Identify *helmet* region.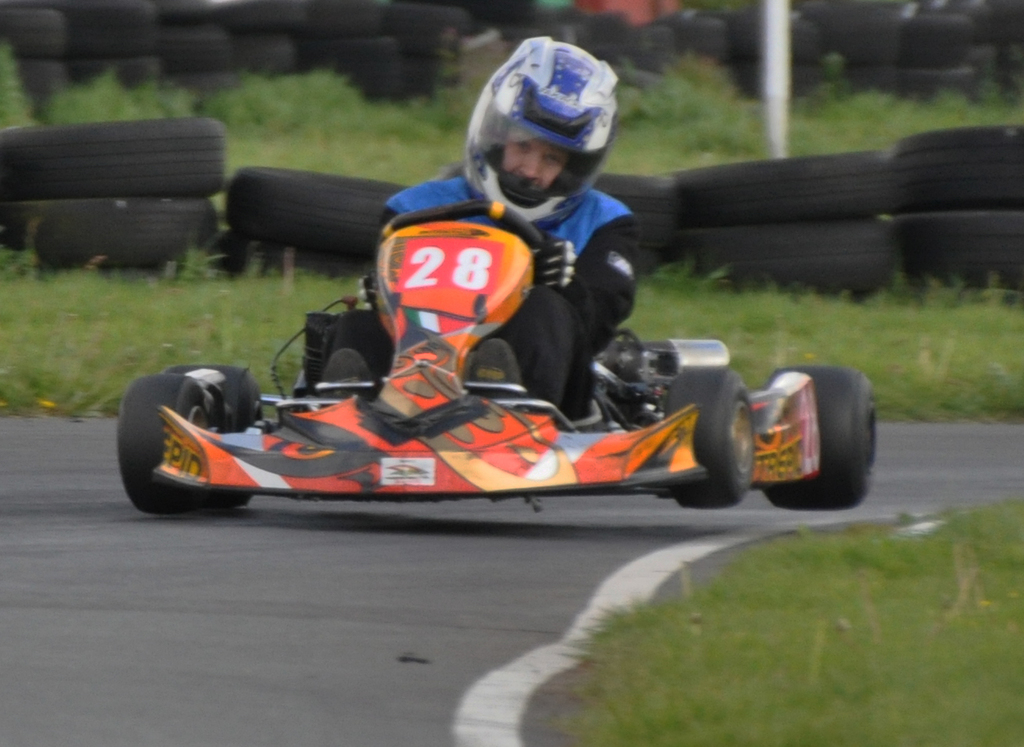
Region: select_region(460, 47, 629, 204).
